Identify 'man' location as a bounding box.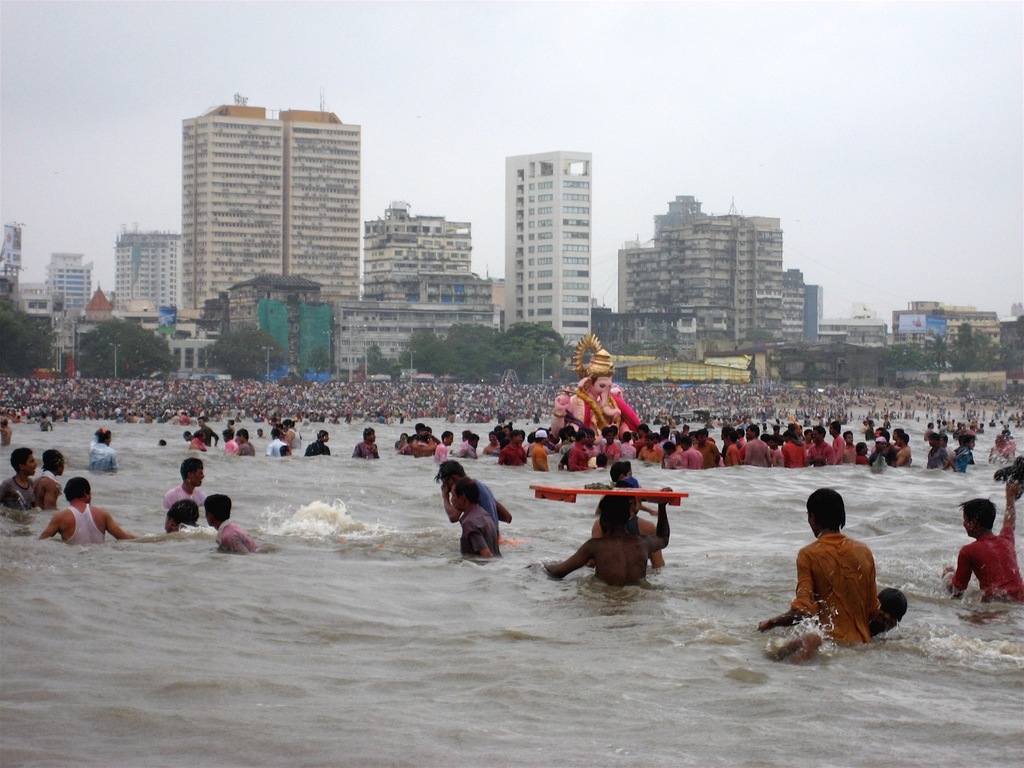
428,430,442,448.
